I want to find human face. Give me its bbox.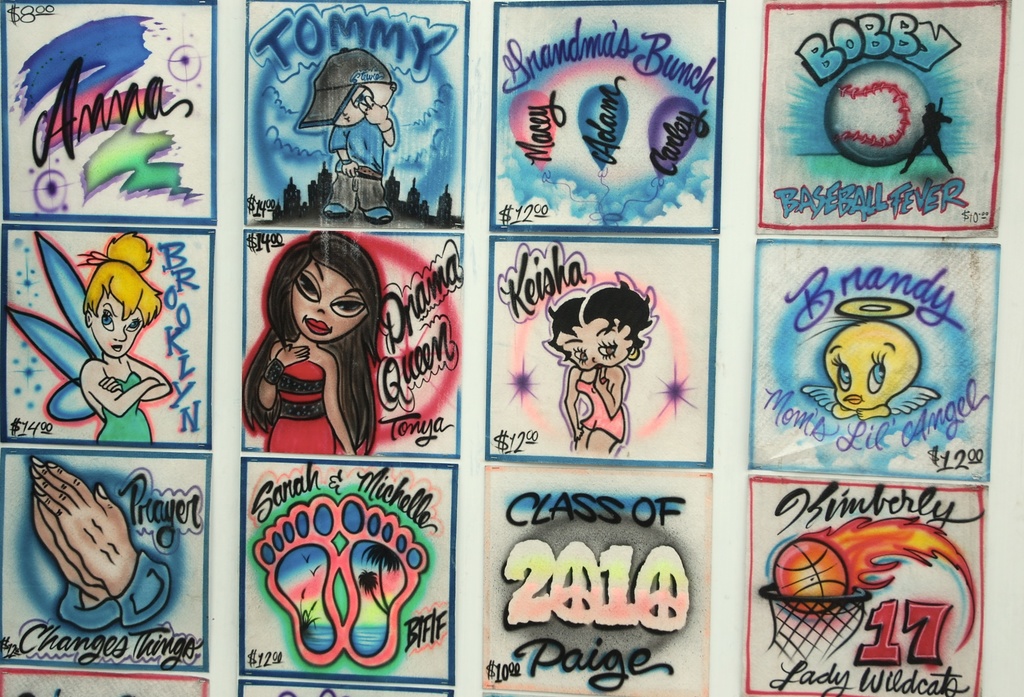
x1=561 y1=324 x2=632 y2=369.
